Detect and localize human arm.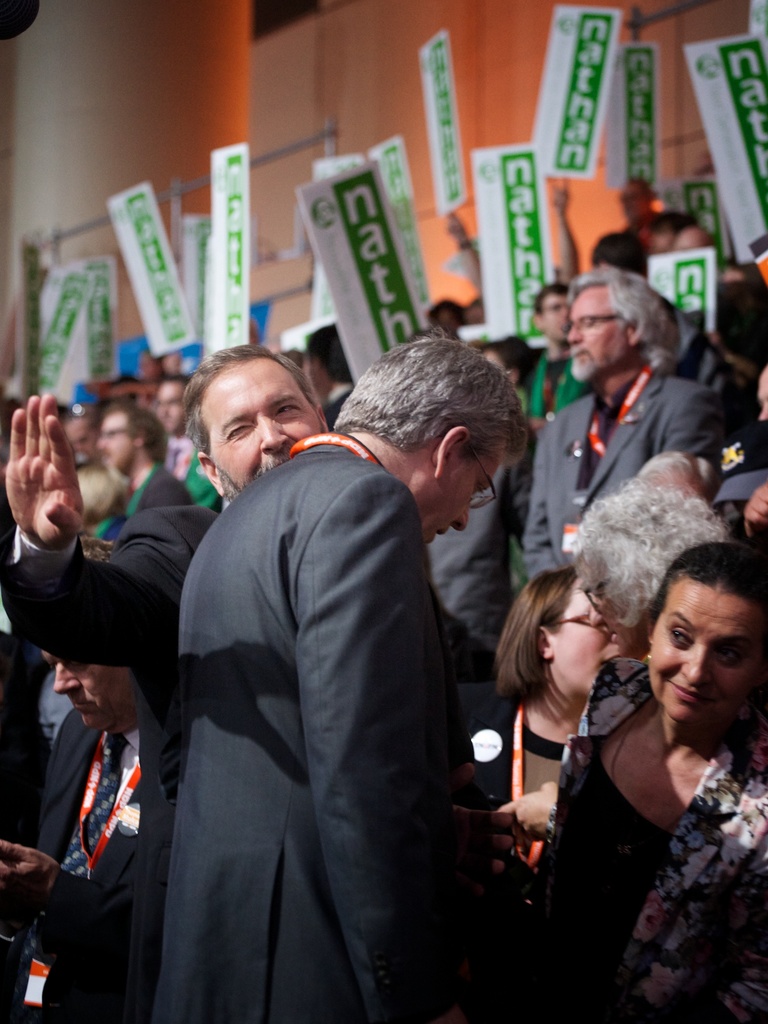
Localized at l=294, t=469, r=465, b=1023.
